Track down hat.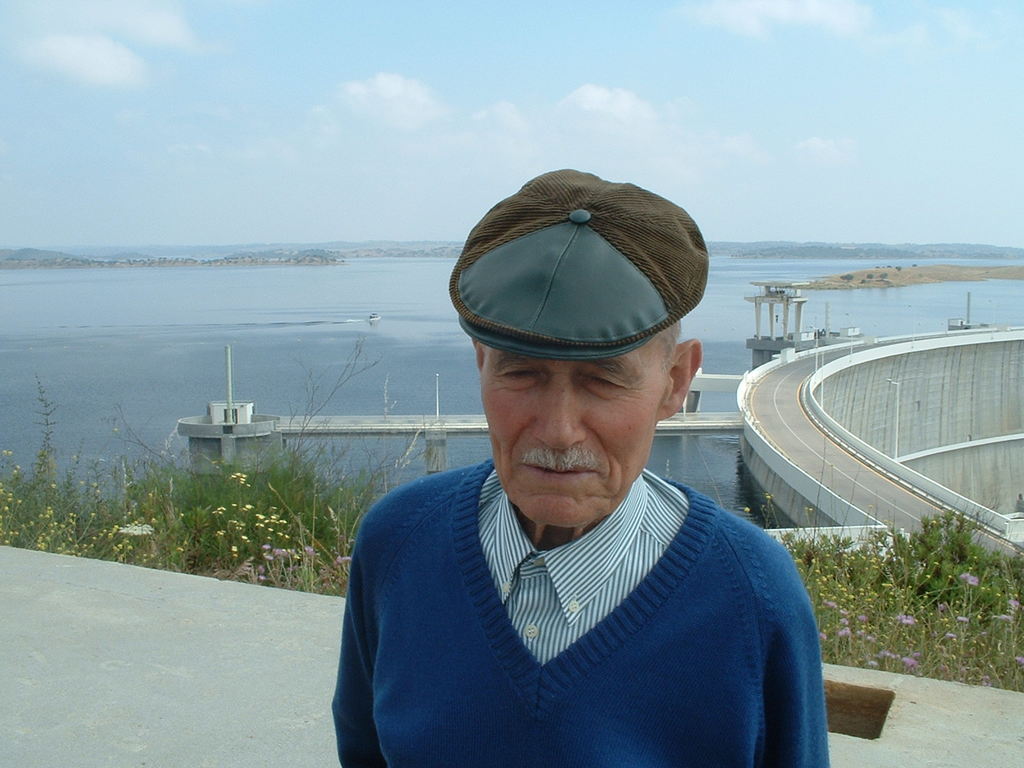
Tracked to <box>449,166,711,362</box>.
